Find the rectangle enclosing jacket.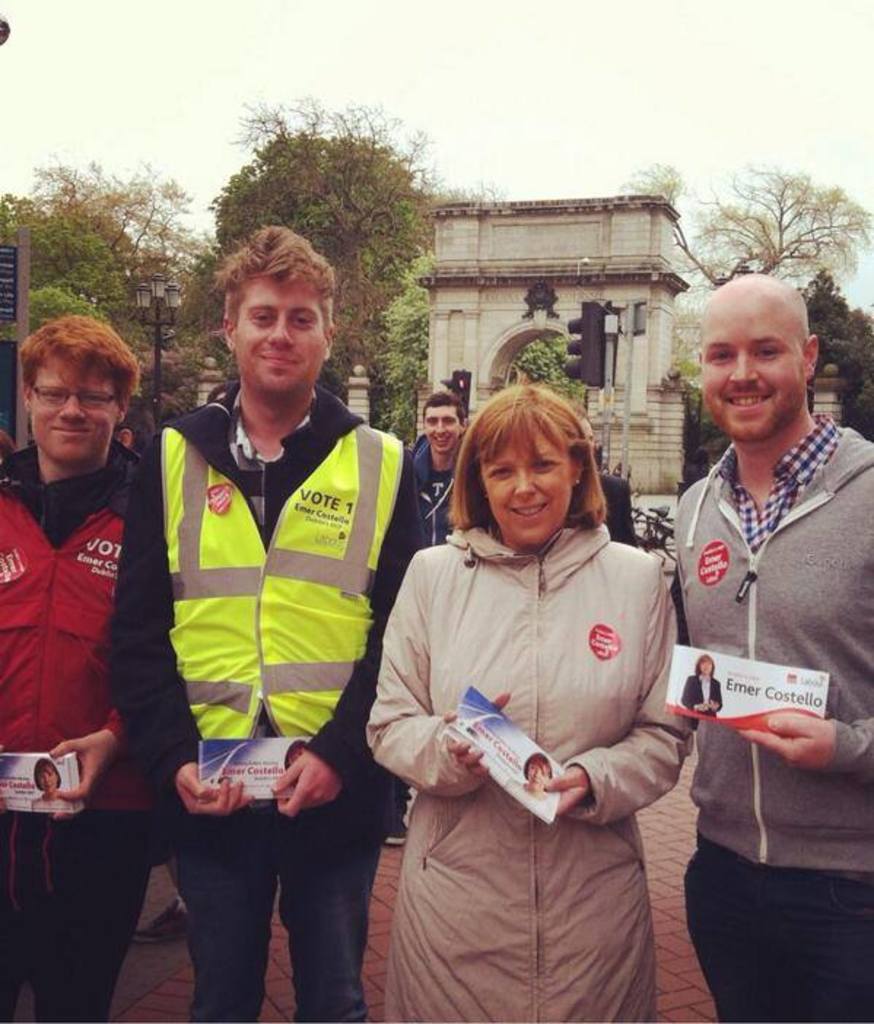
(left=404, top=436, right=461, bottom=554).
